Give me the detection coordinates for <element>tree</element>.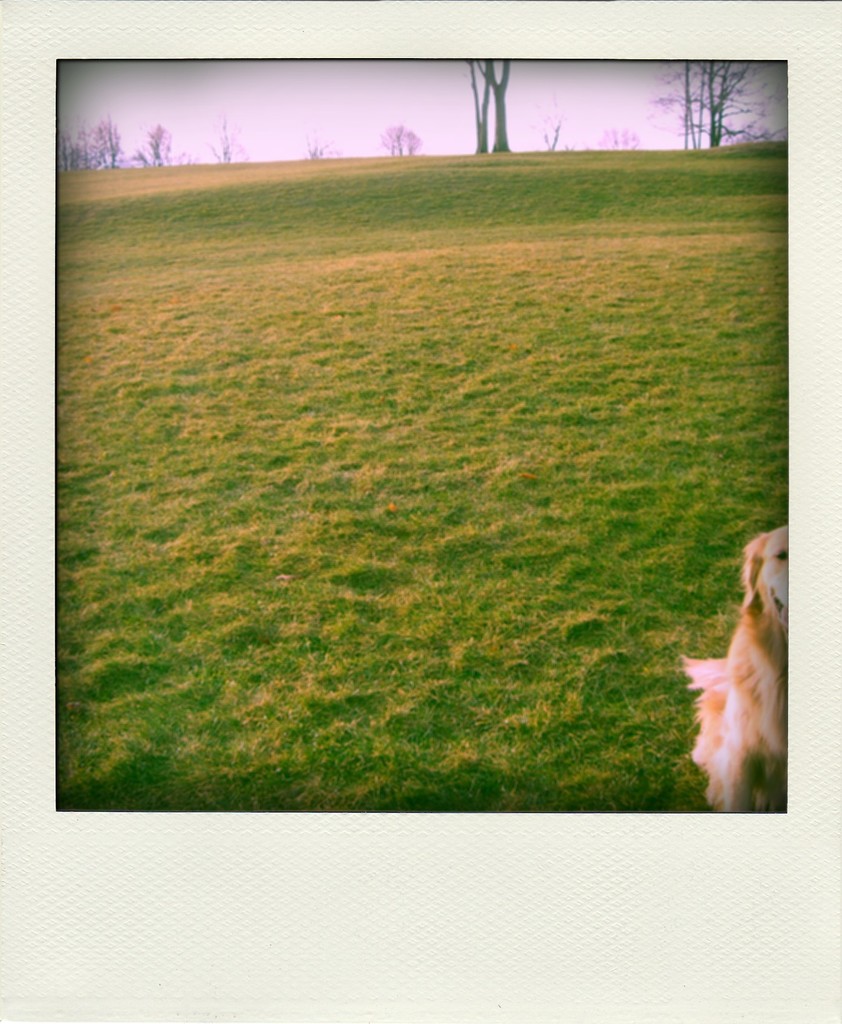
[201,111,253,167].
